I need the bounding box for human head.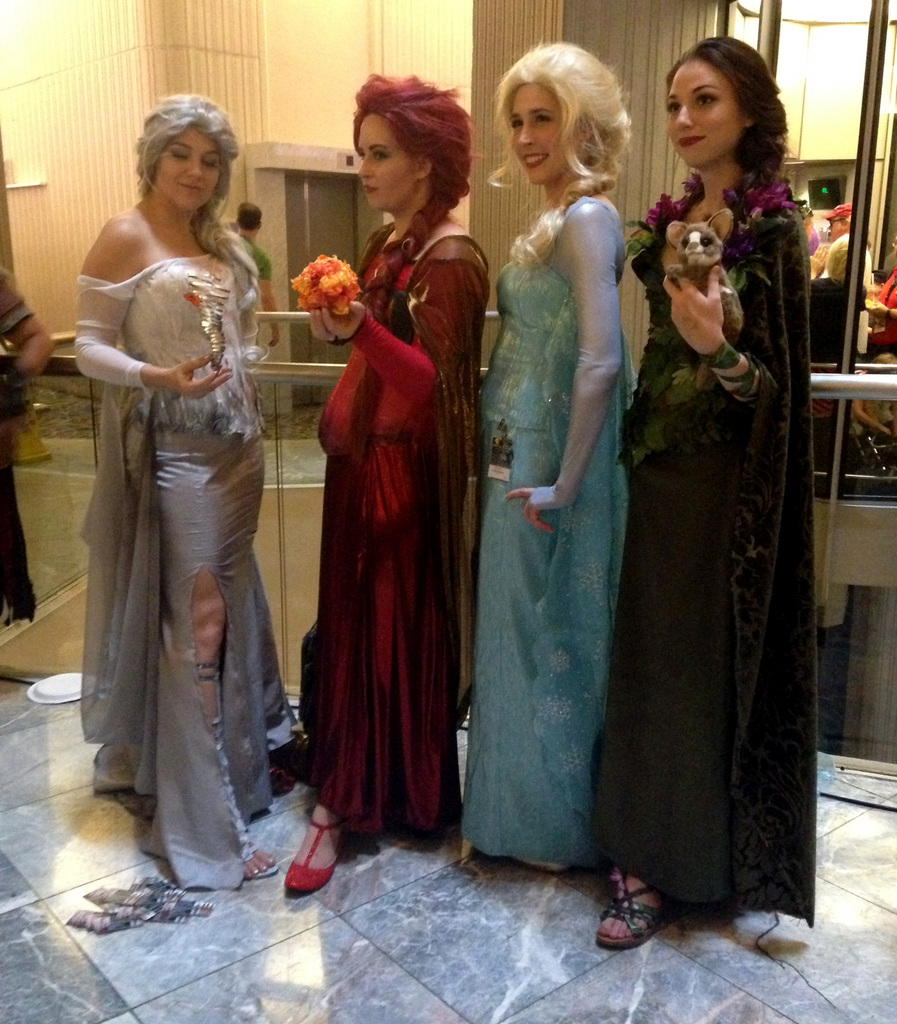
Here it is: 234 200 262 232.
